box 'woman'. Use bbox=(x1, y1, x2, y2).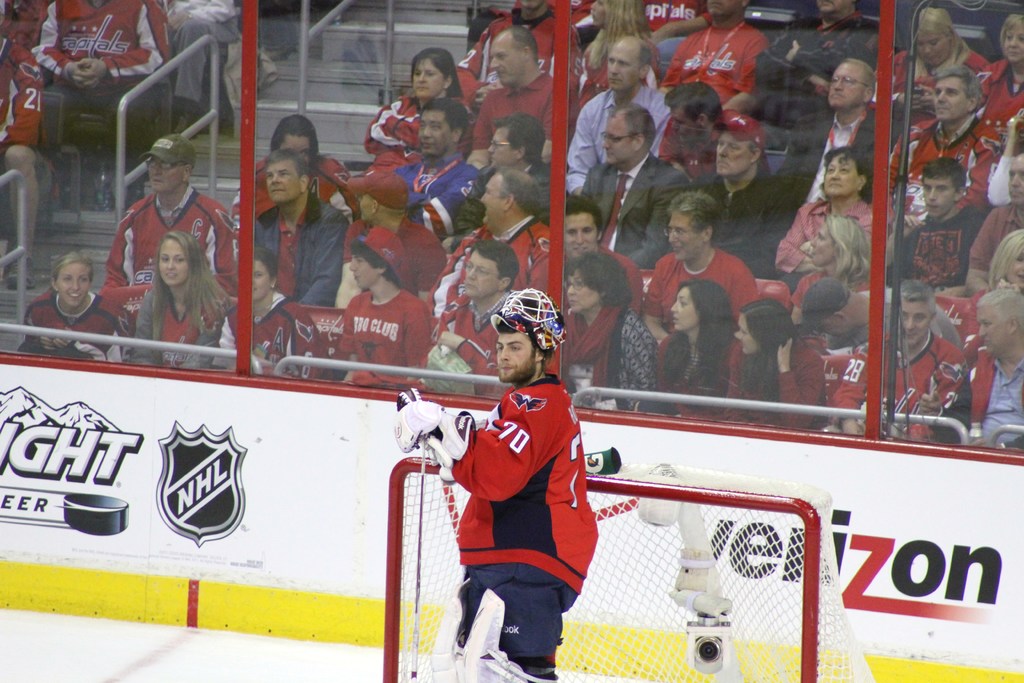
bbox=(573, 0, 661, 117).
